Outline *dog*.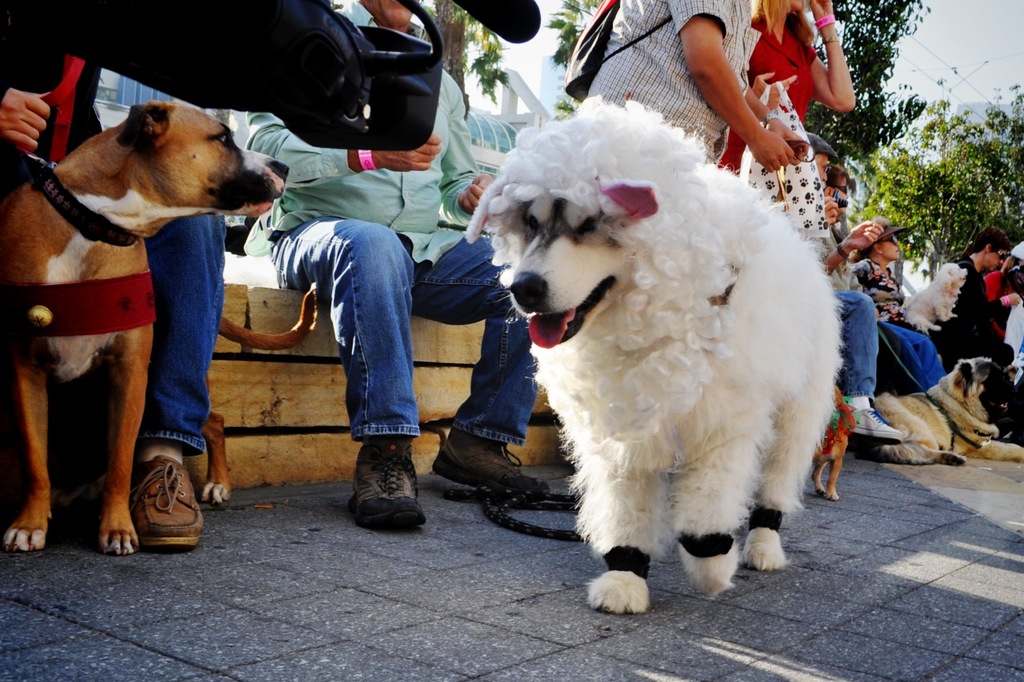
Outline: <bbox>847, 361, 1023, 466</bbox>.
